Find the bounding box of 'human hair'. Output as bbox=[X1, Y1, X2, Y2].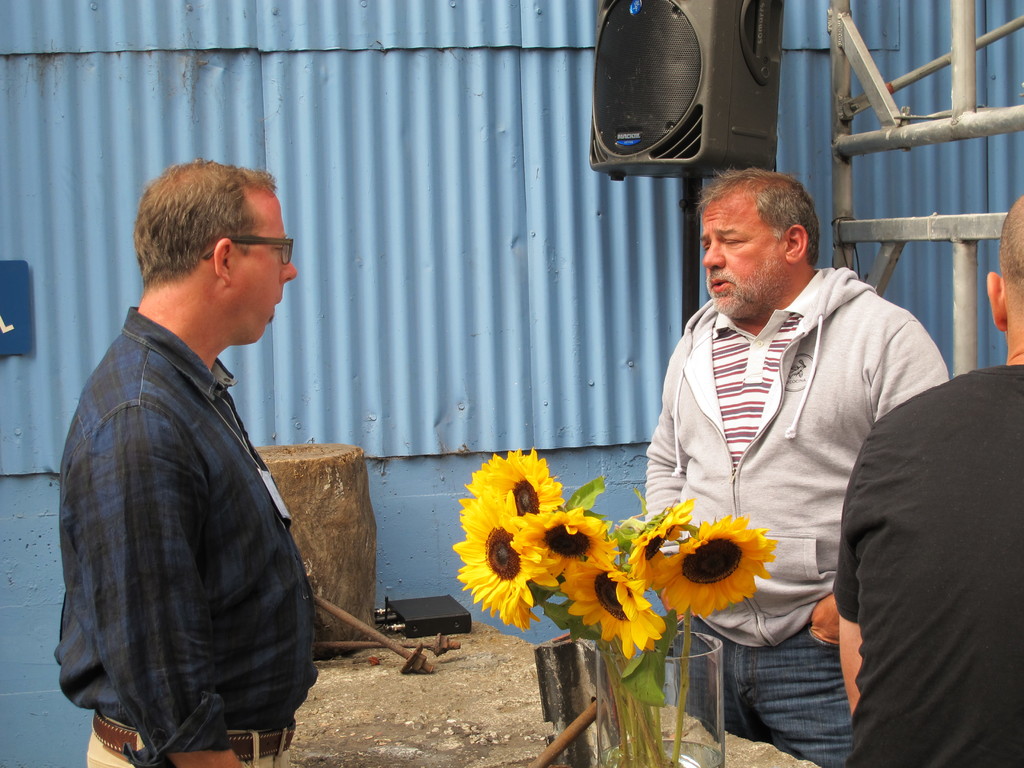
bbox=[114, 164, 285, 318].
